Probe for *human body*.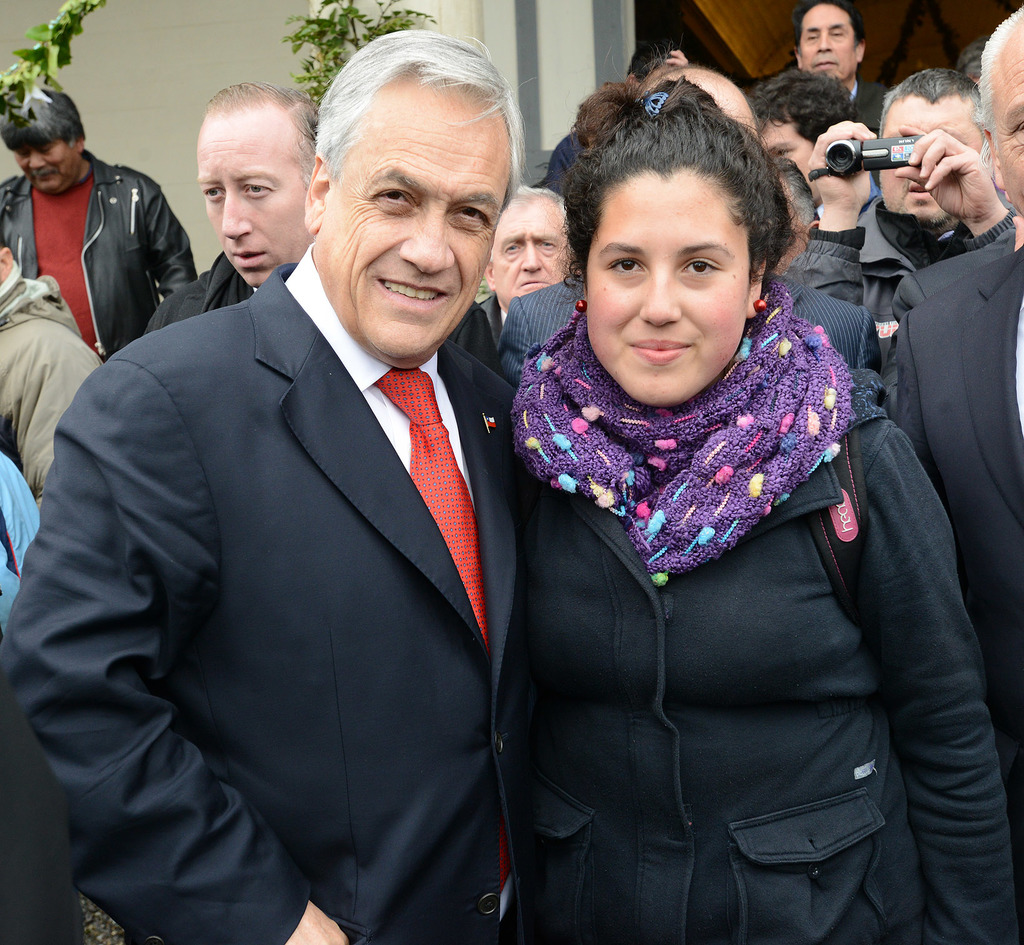
Probe result: {"left": 448, "top": 180, "right": 564, "bottom": 379}.
